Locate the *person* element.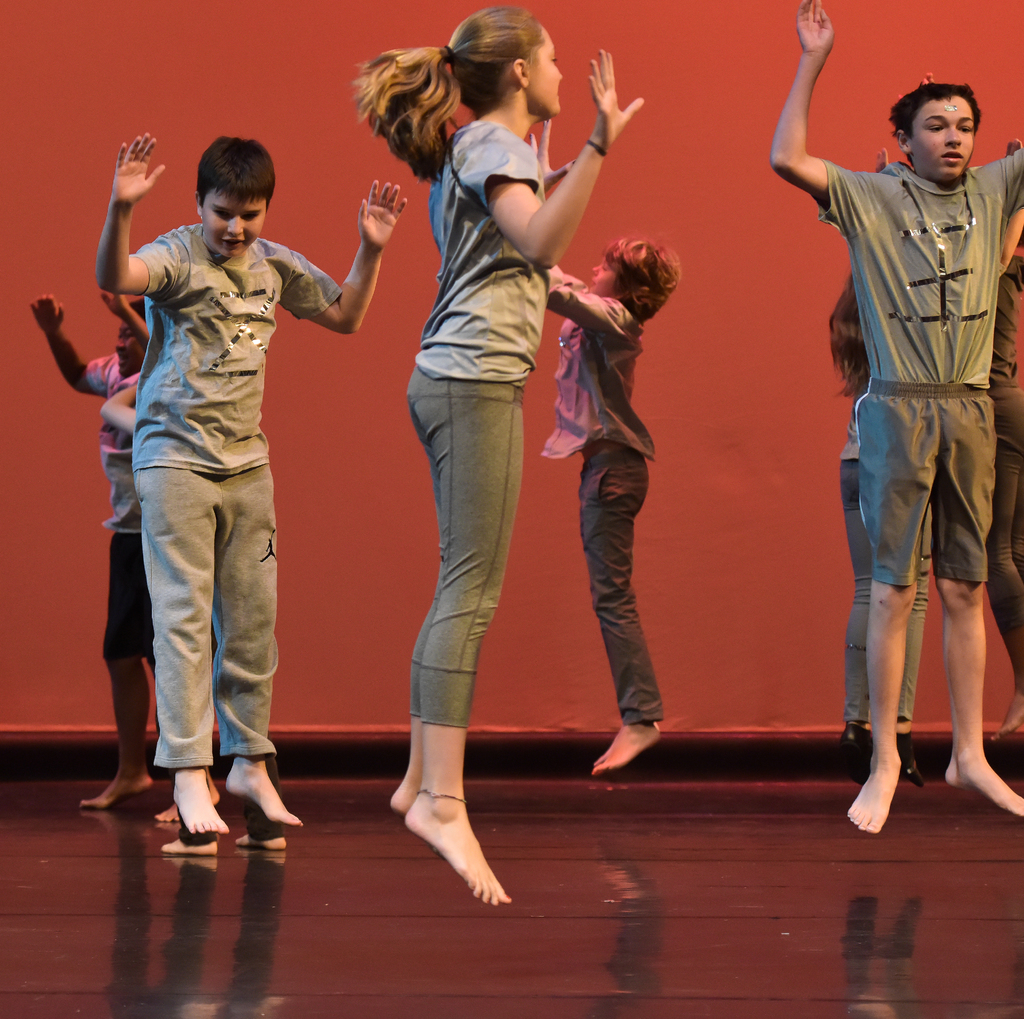
Element bbox: box(99, 124, 407, 843).
